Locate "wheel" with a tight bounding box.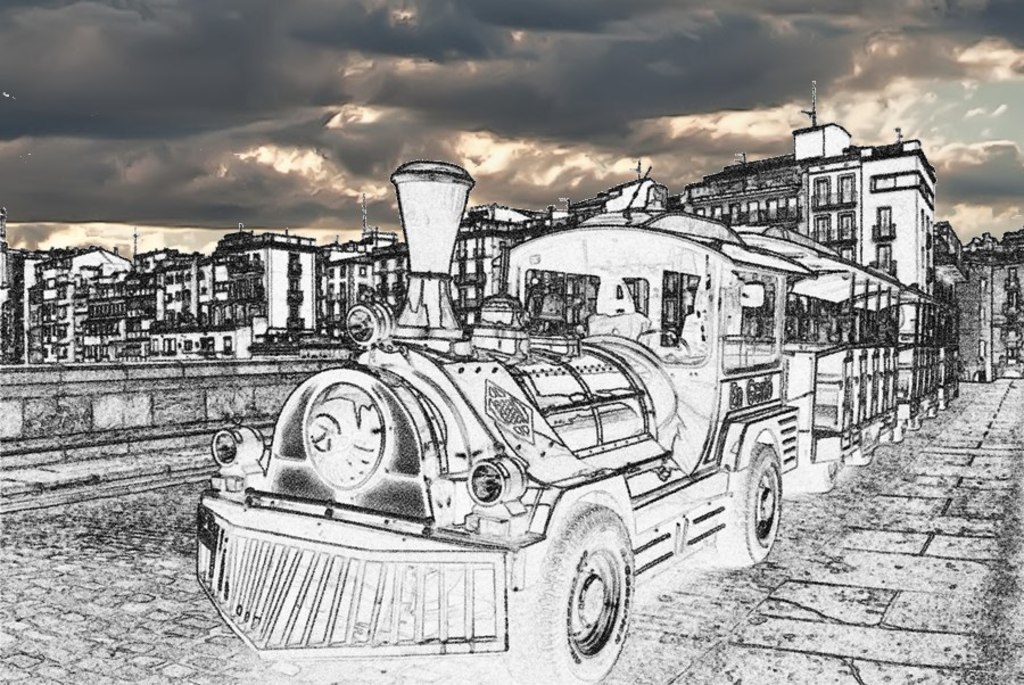
<region>734, 443, 787, 561</region>.
